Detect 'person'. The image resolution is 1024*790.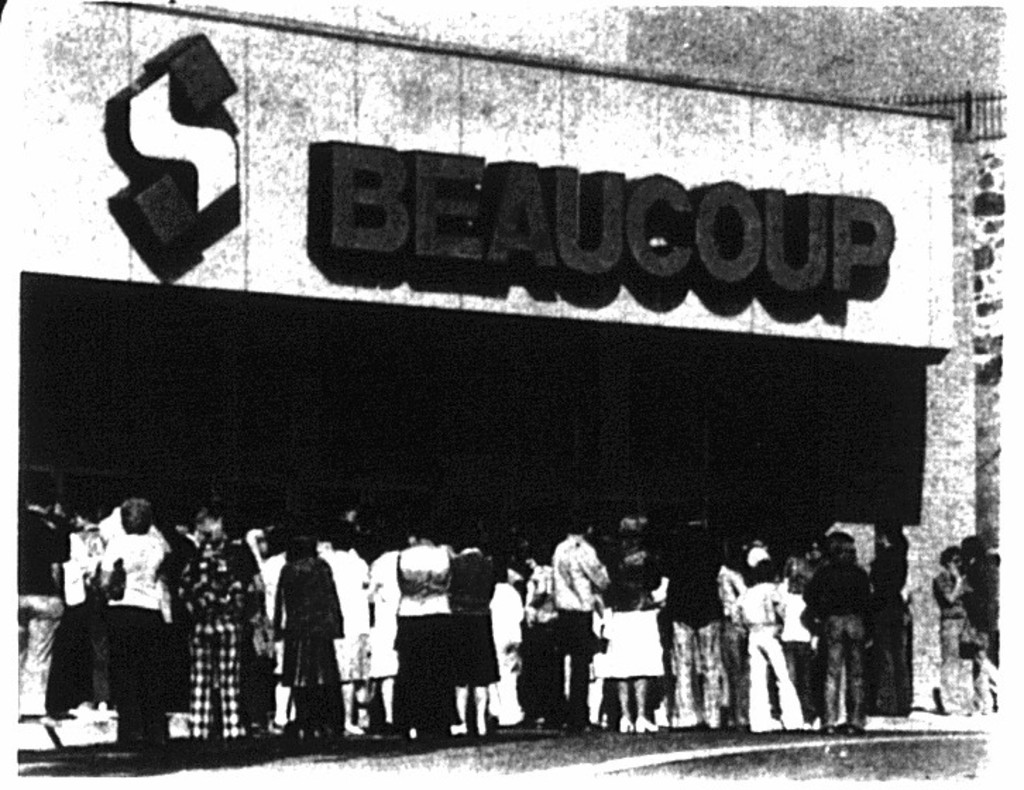
bbox(927, 542, 976, 710).
